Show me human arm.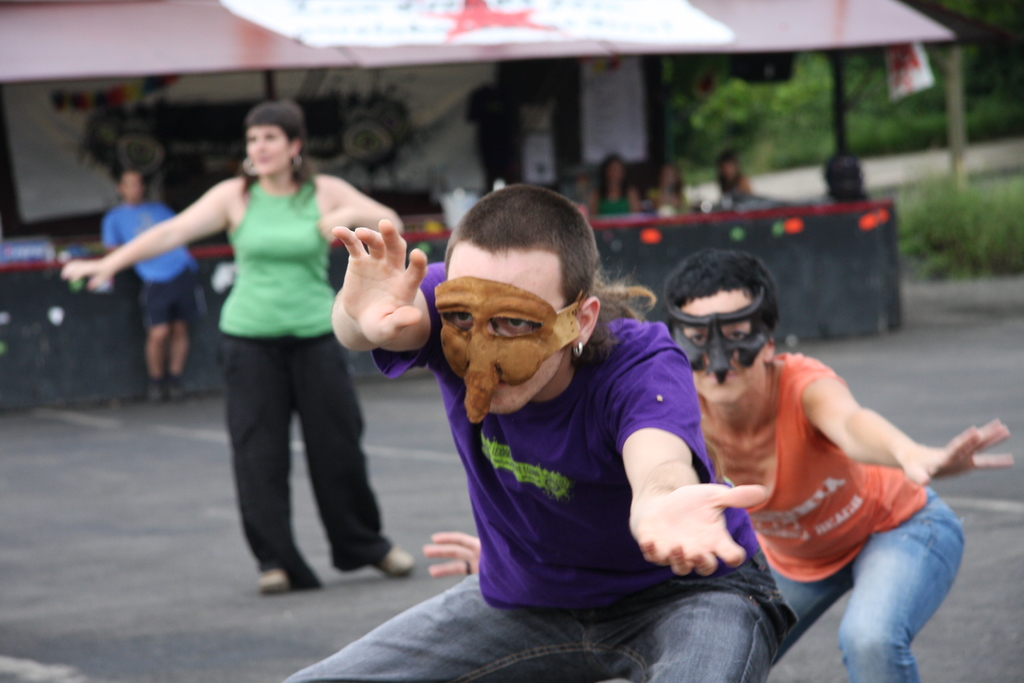
human arm is here: left=328, top=219, right=446, bottom=356.
